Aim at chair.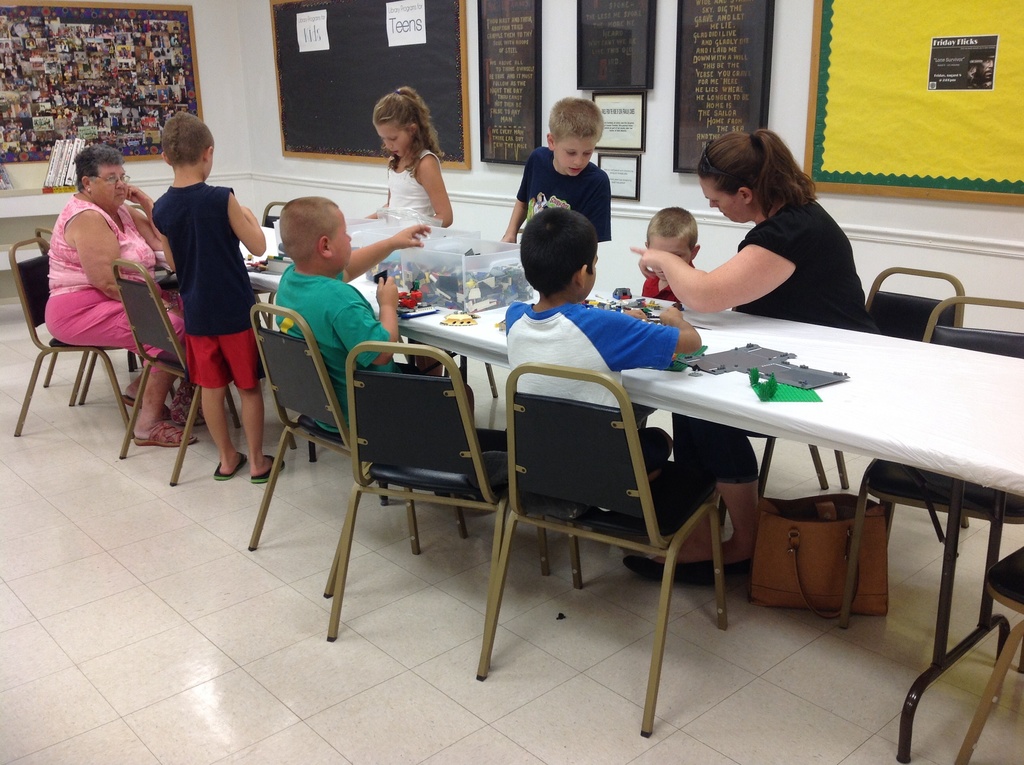
Aimed at box(474, 361, 730, 741).
